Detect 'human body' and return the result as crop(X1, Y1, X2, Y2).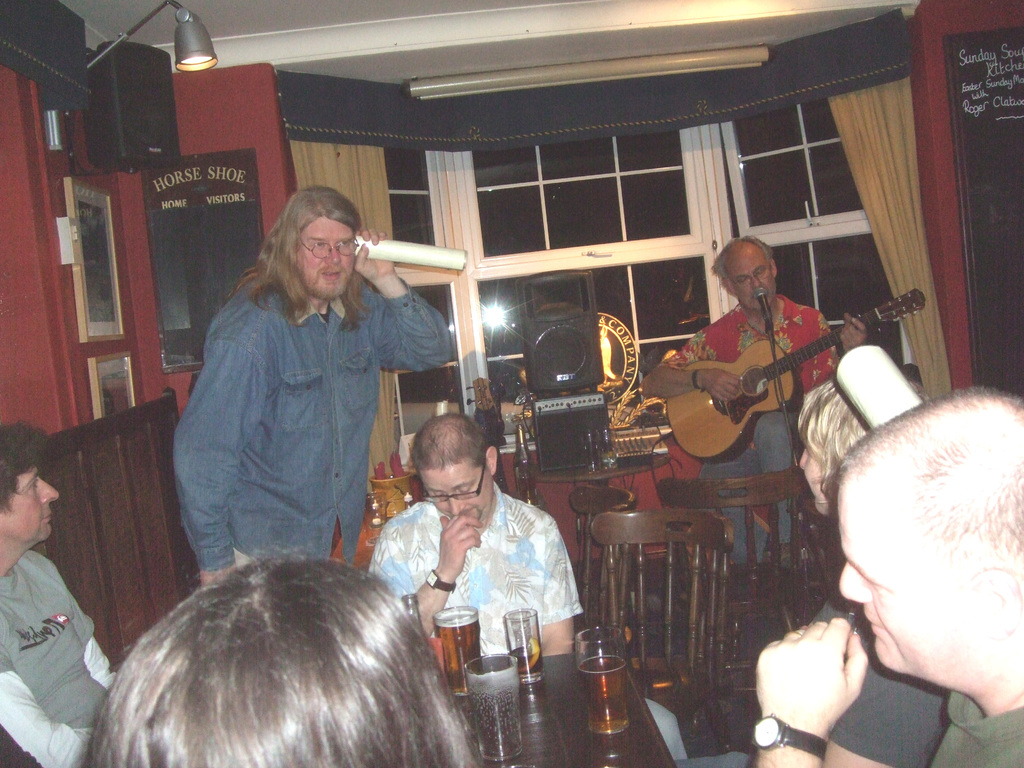
crop(0, 552, 117, 767).
